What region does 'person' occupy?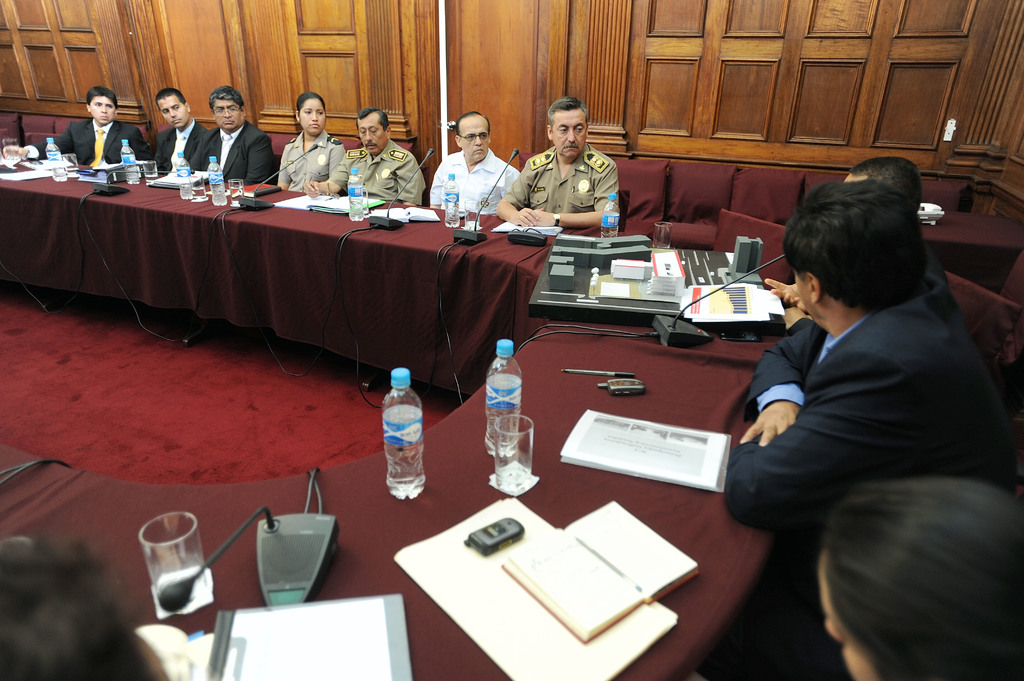
bbox=(813, 475, 1023, 680).
